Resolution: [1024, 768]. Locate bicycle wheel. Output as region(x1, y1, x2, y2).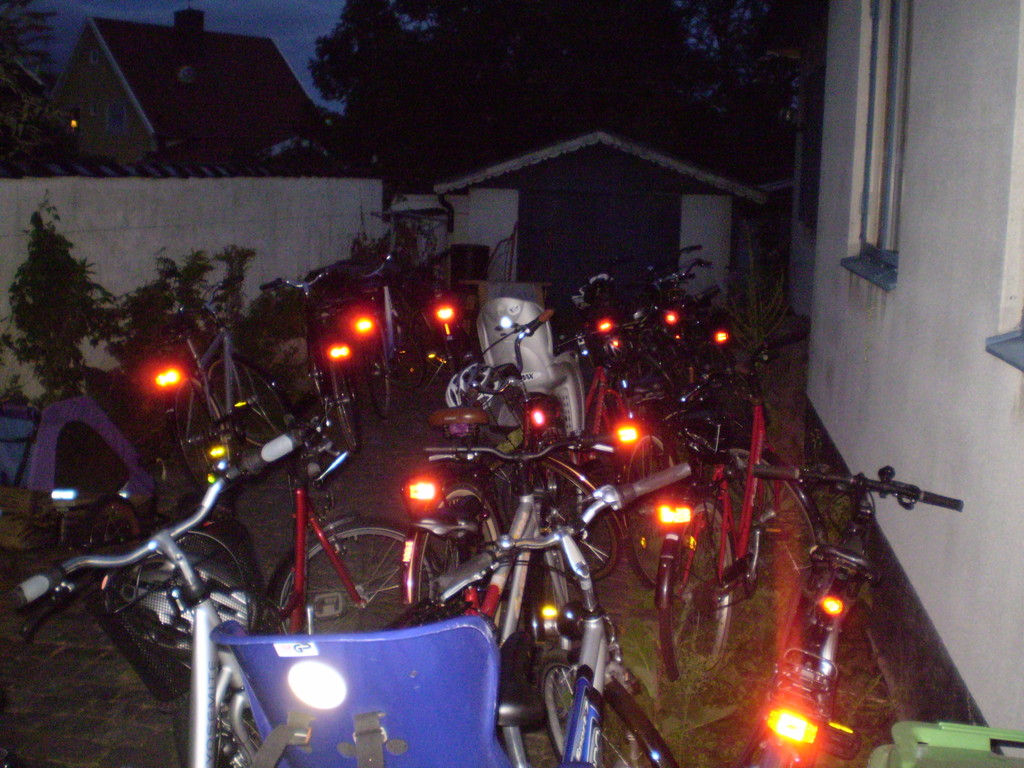
region(173, 374, 234, 493).
